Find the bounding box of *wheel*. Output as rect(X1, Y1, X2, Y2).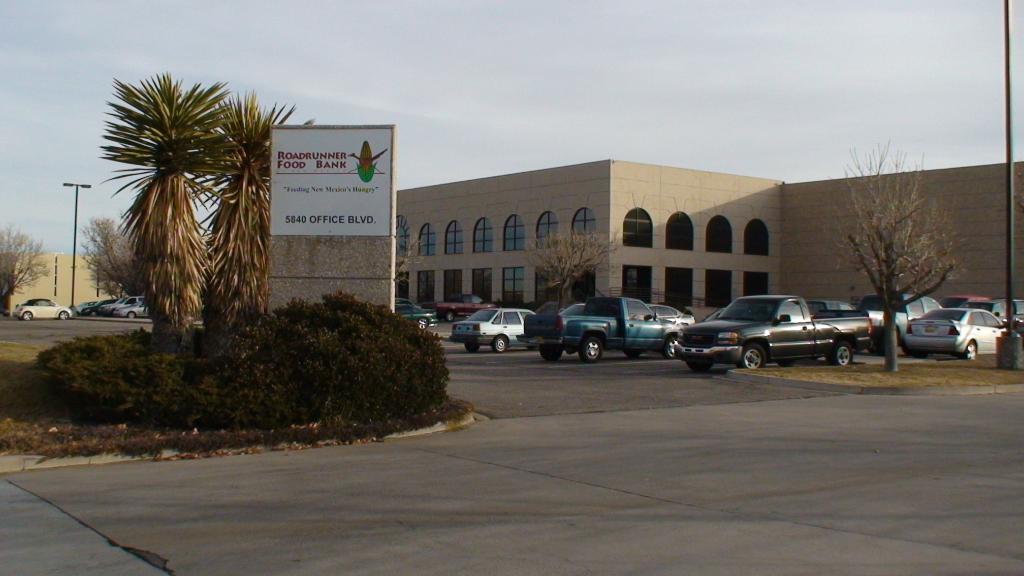
rect(965, 340, 976, 361).
